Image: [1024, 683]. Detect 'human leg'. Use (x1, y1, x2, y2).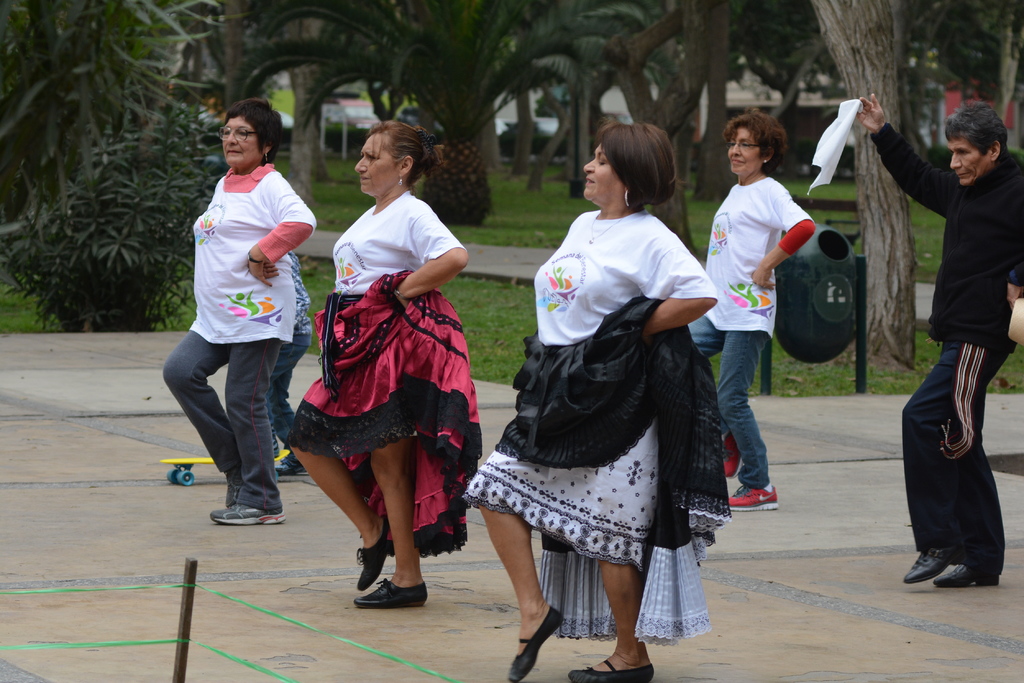
(566, 385, 661, 679).
